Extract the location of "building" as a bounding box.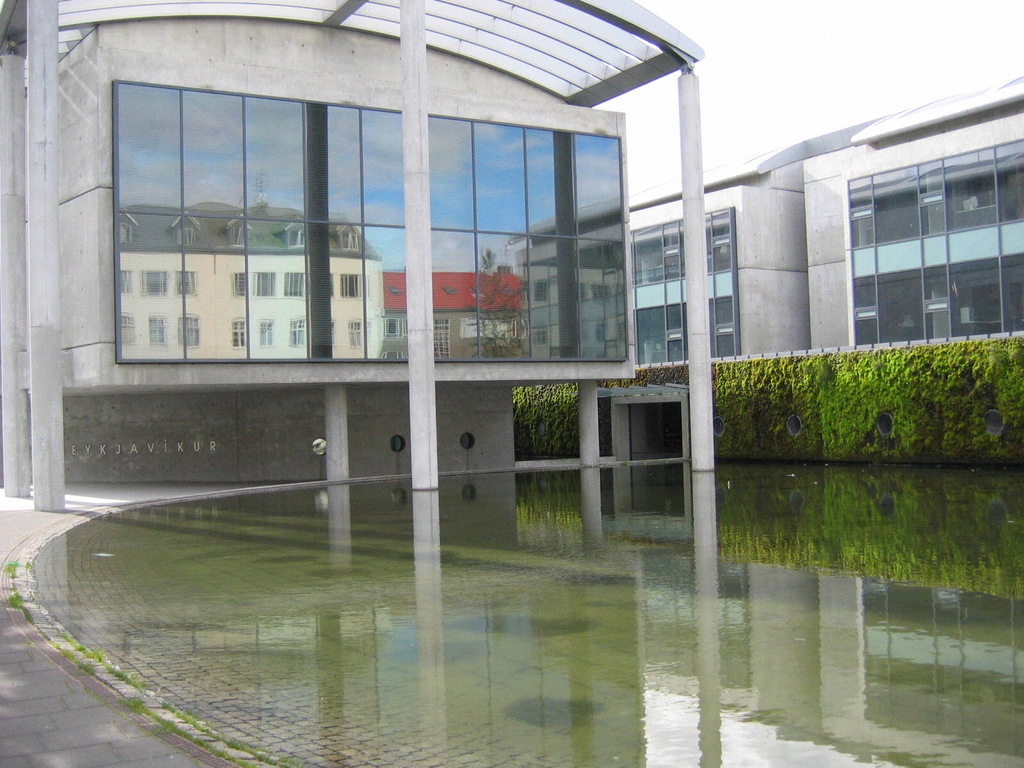
x1=626 y1=73 x2=1023 y2=369.
